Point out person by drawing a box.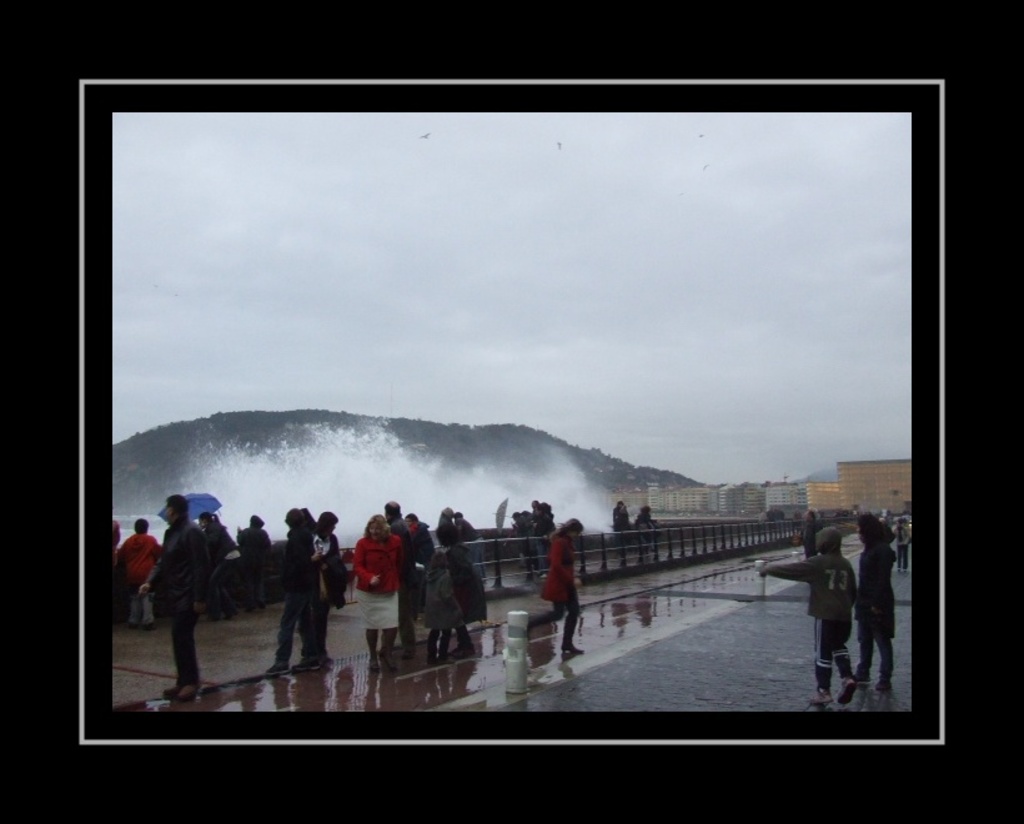
rect(761, 527, 852, 699).
